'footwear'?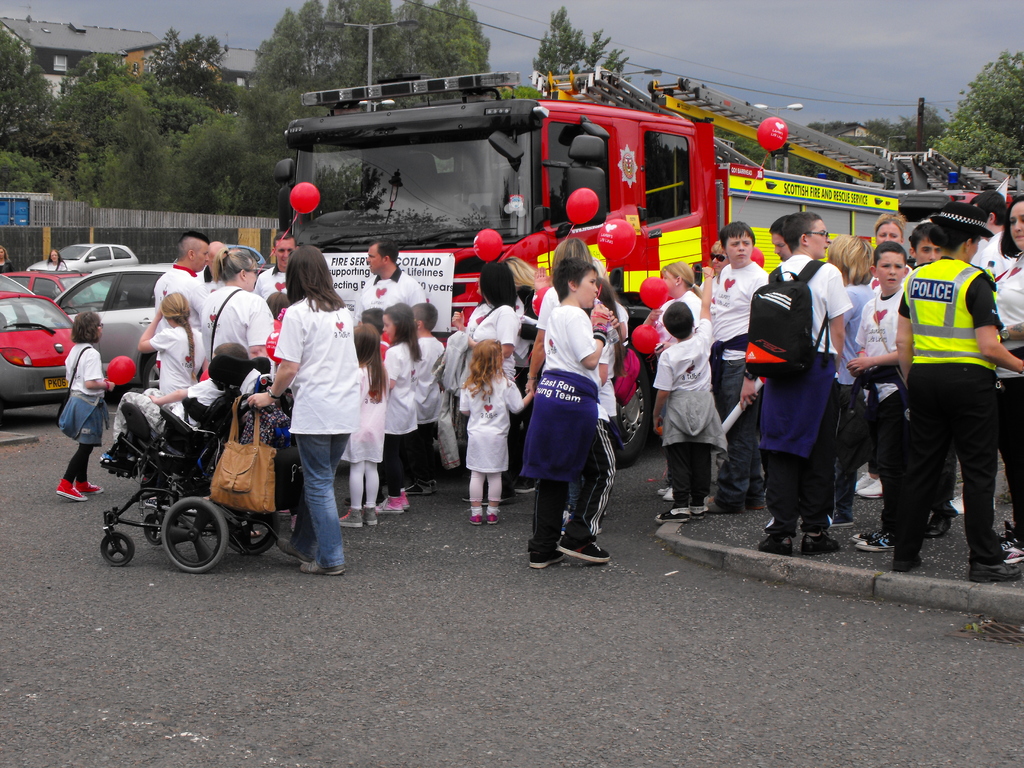
select_region(556, 539, 605, 563)
